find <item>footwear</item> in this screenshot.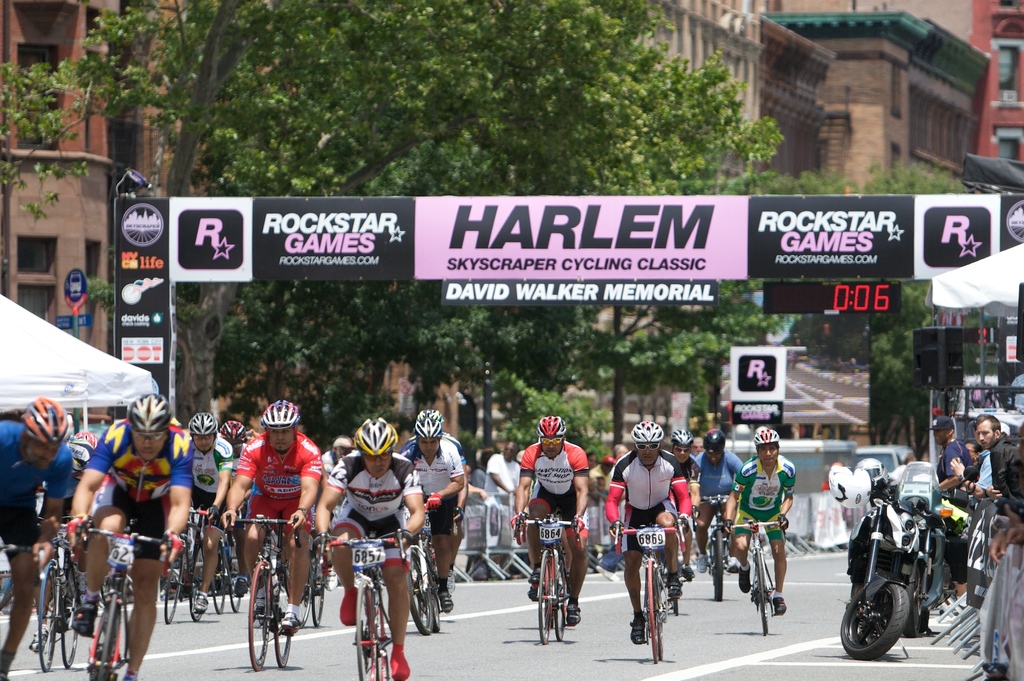
The bounding box for <item>footwear</item> is (320,565,339,594).
